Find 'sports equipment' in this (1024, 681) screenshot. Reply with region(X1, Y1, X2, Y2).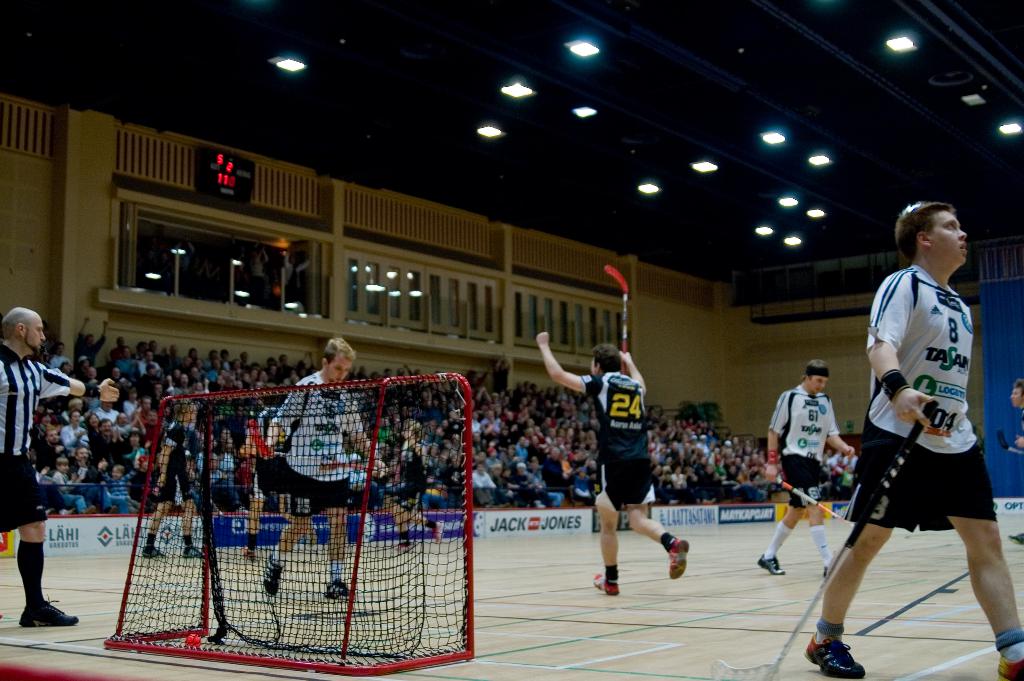
region(591, 570, 621, 597).
